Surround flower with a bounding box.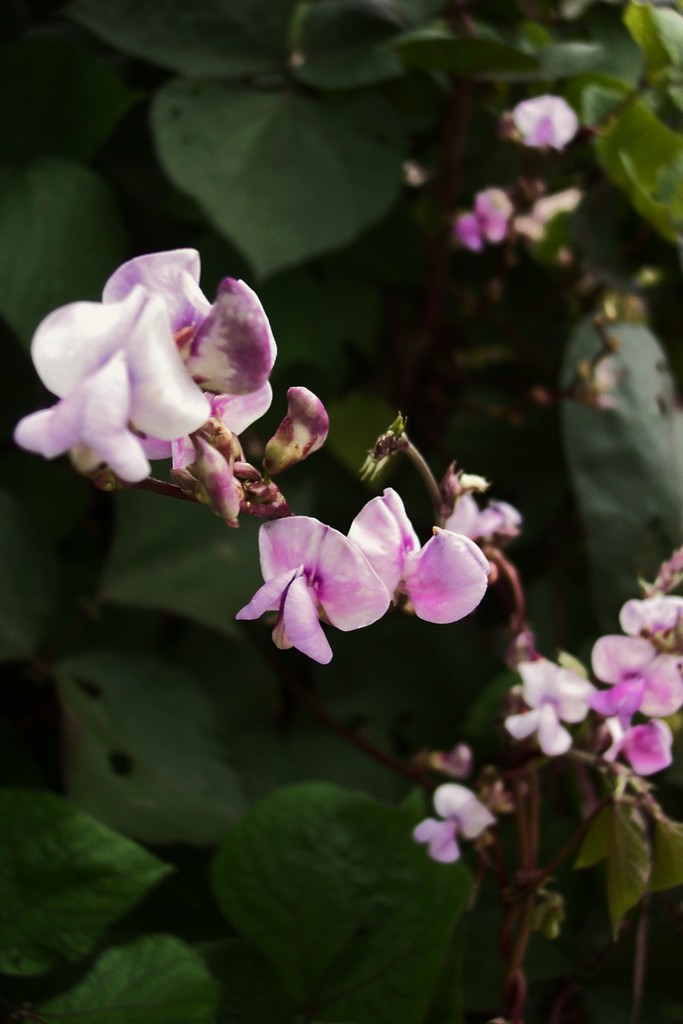
<region>612, 594, 682, 650</region>.
